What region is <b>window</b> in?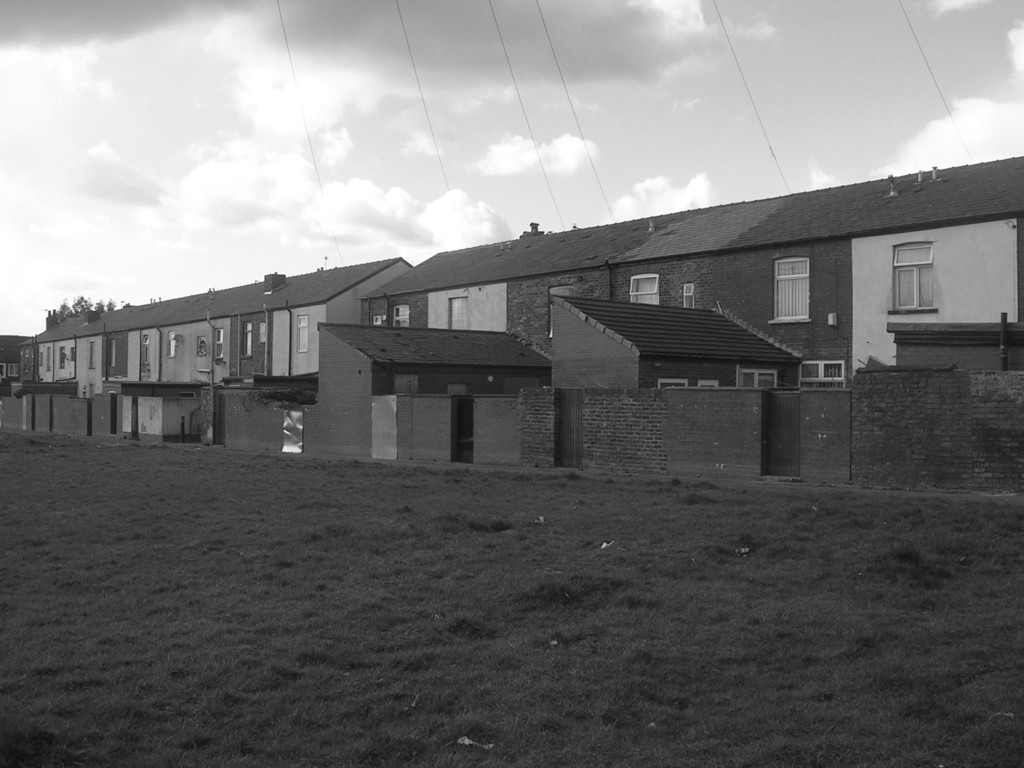
<box>764,255,810,324</box>.
